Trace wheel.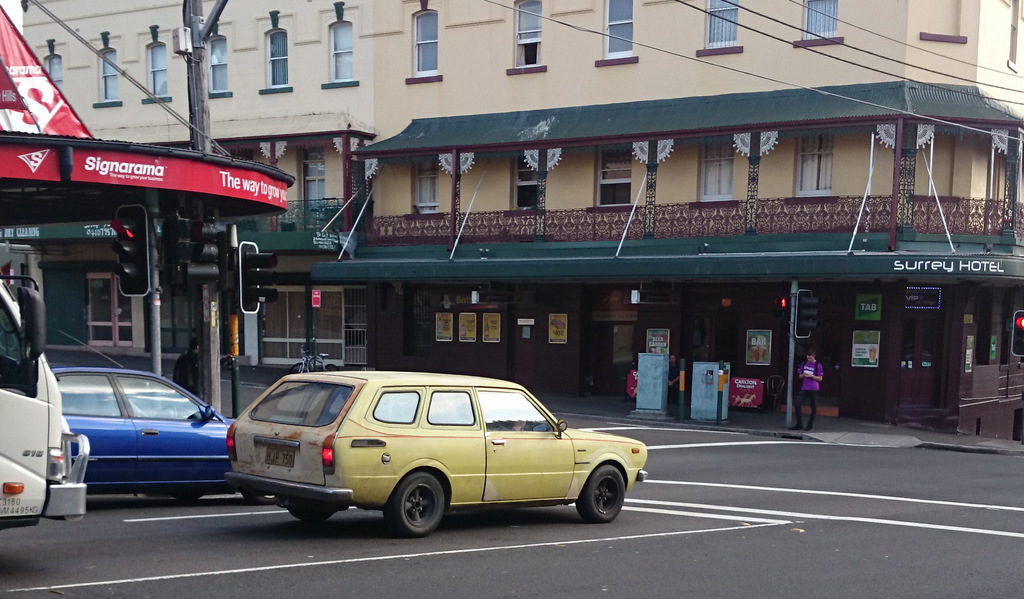
Traced to detection(181, 493, 206, 502).
